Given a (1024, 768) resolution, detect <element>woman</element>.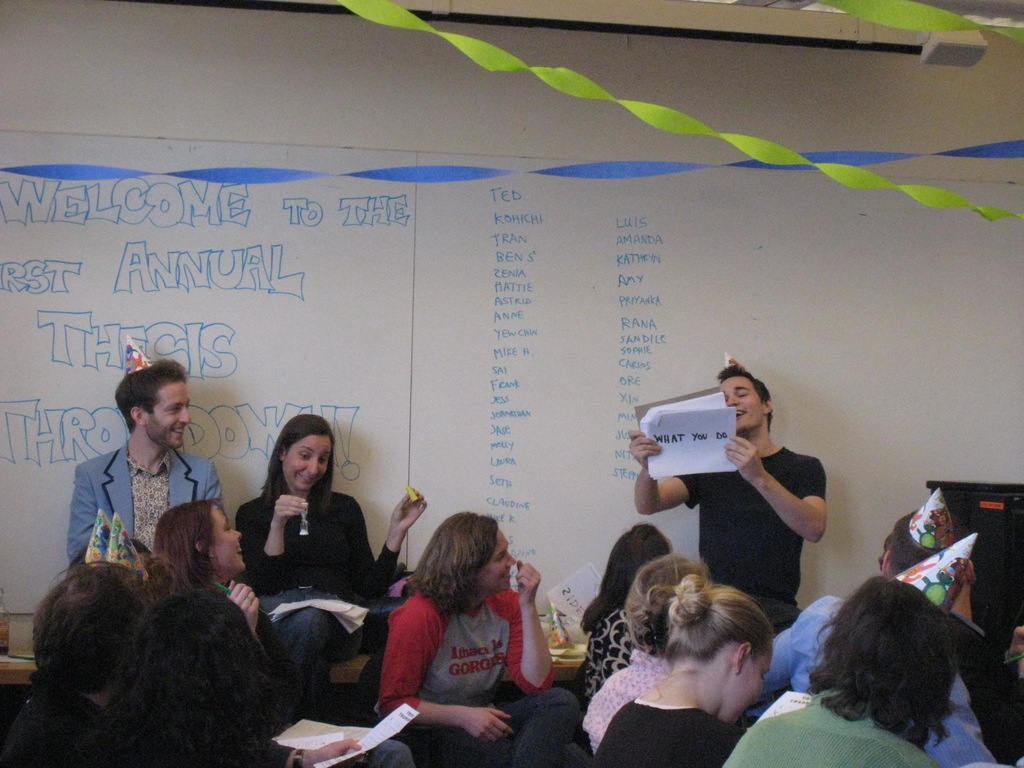
left=593, top=574, right=773, bottom=767.
